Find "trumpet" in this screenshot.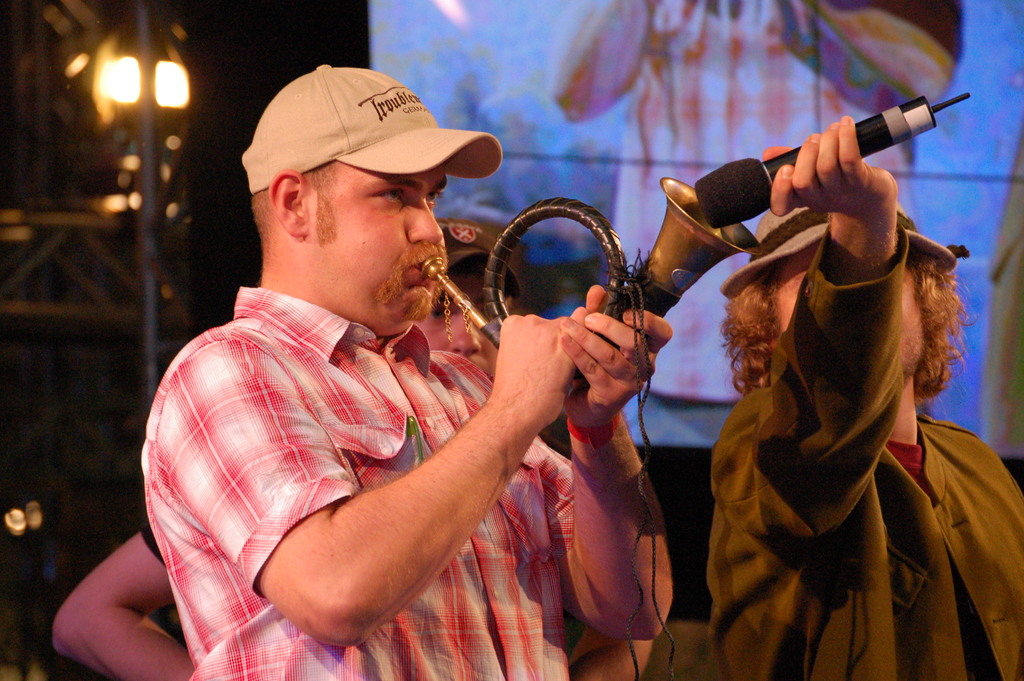
The bounding box for "trumpet" is bbox=[419, 178, 762, 343].
